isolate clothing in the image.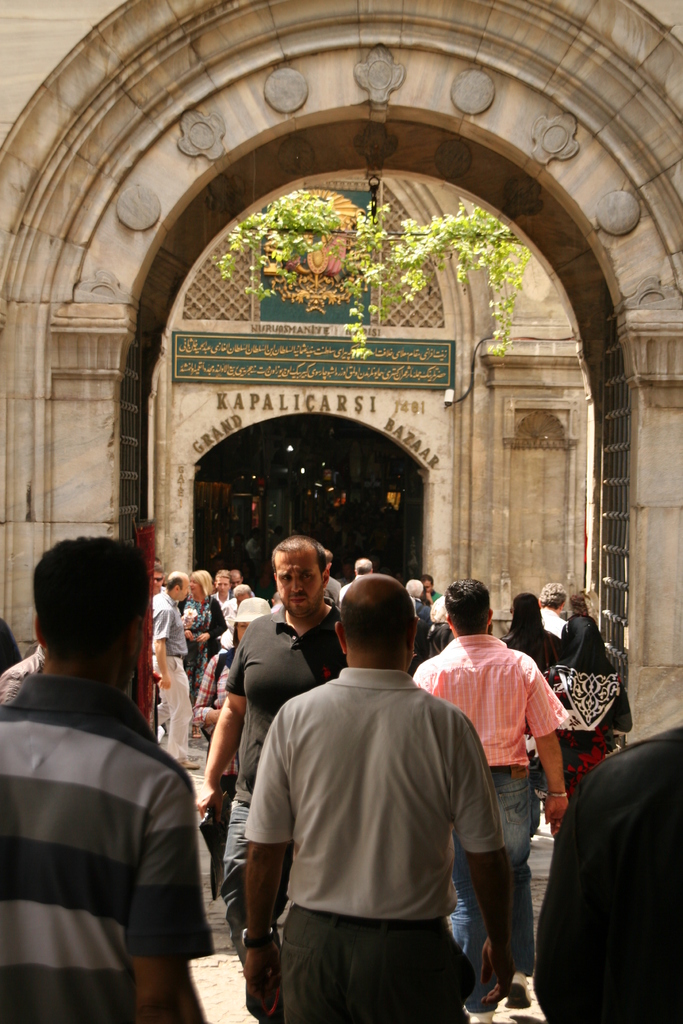
Isolated region: 184 594 226 719.
